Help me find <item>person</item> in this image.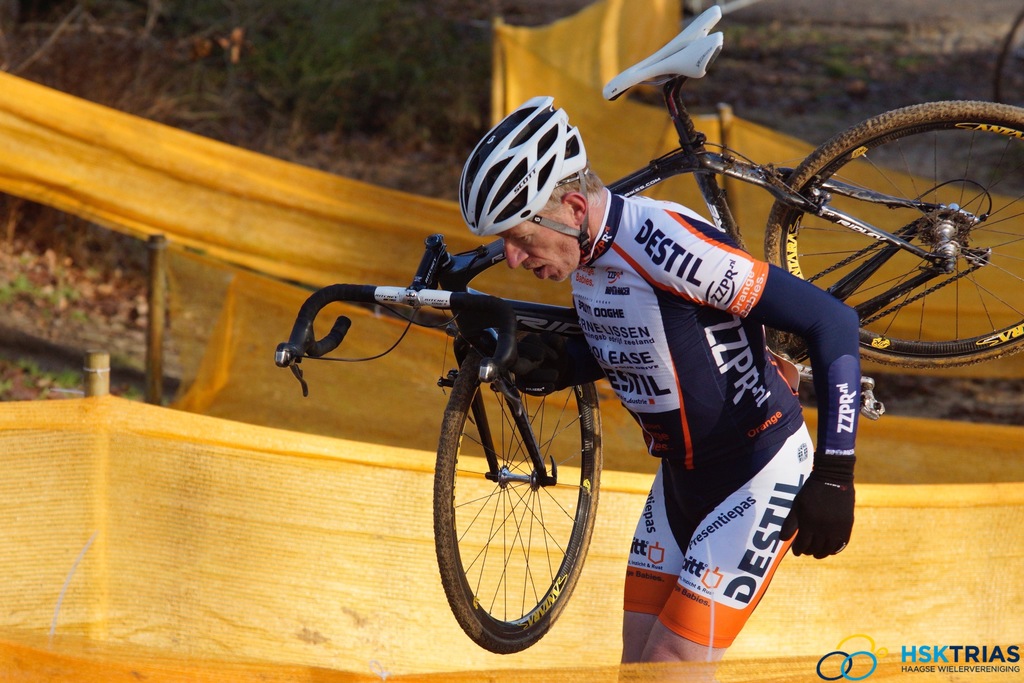
Found it: detection(460, 95, 854, 663).
